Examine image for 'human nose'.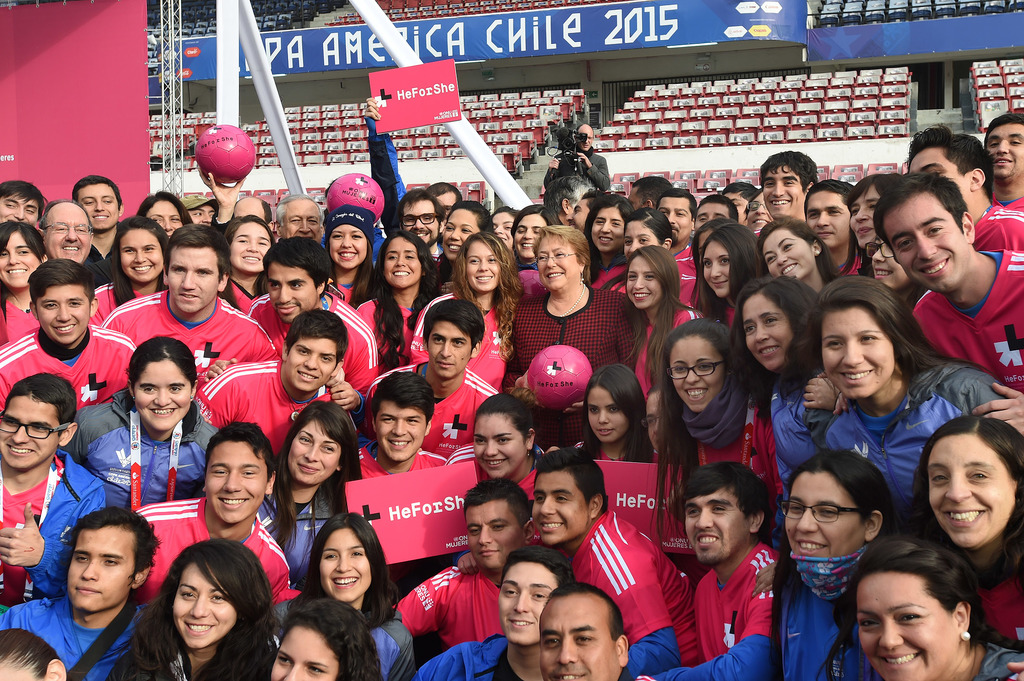
Examination result: (x1=165, y1=217, x2=174, y2=230).
